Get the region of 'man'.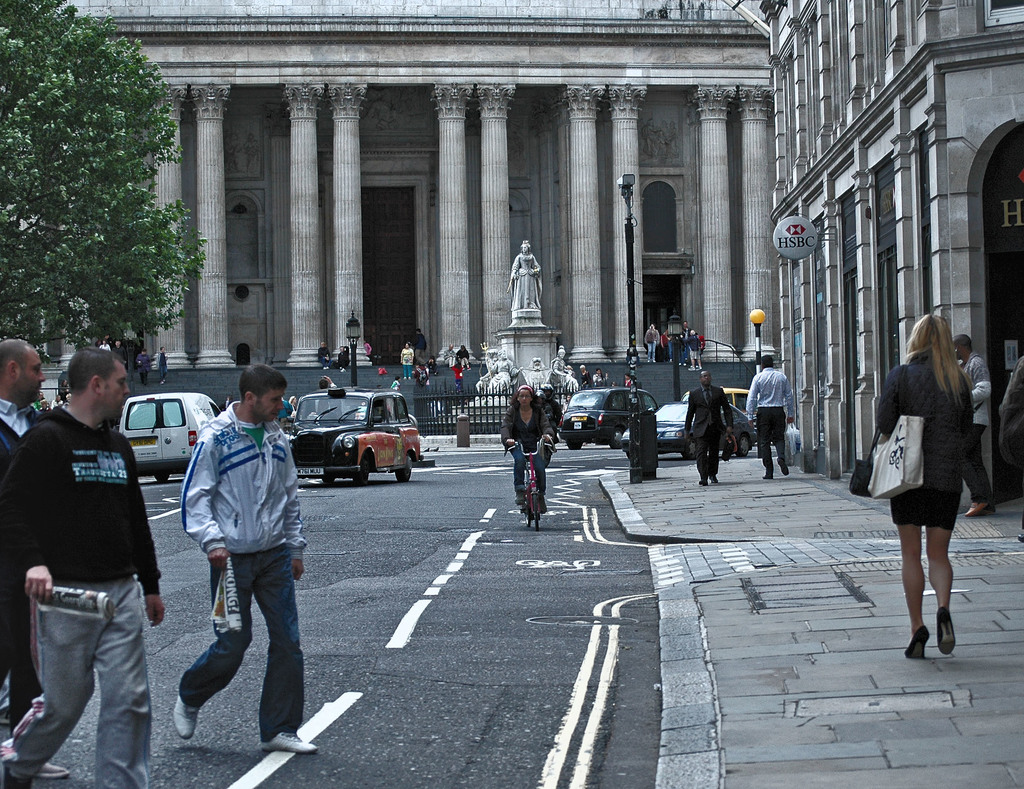
pyautogui.locateOnScreen(0, 337, 50, 724).
